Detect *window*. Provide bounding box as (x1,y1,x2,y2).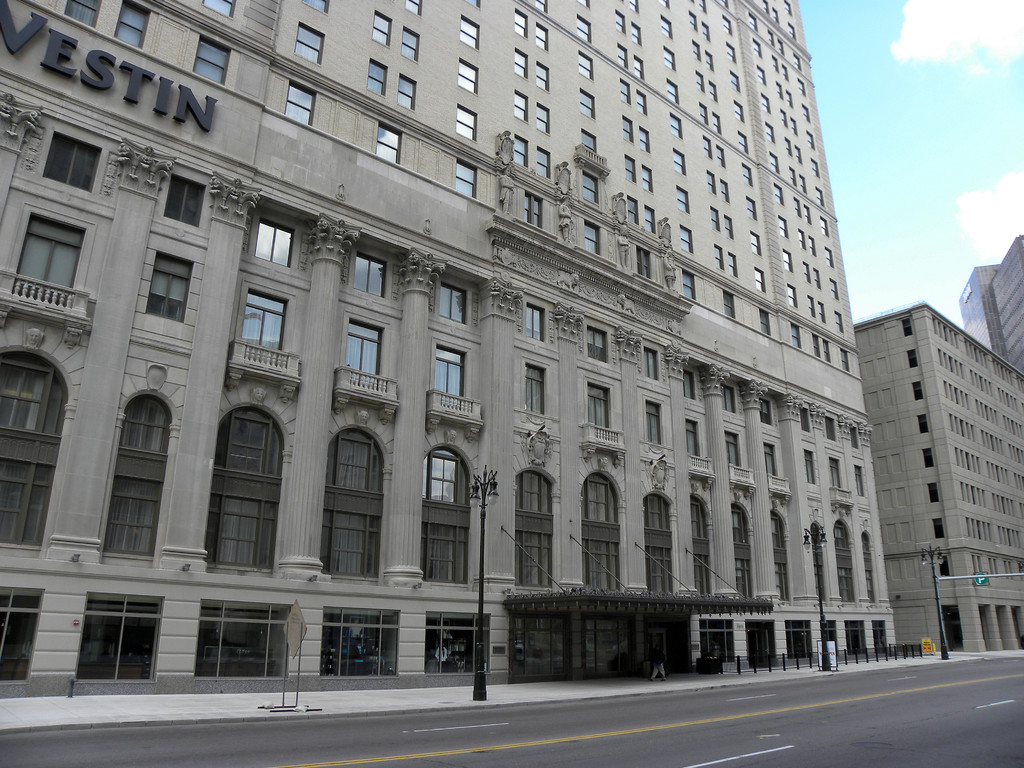
(849,428,858,450).
